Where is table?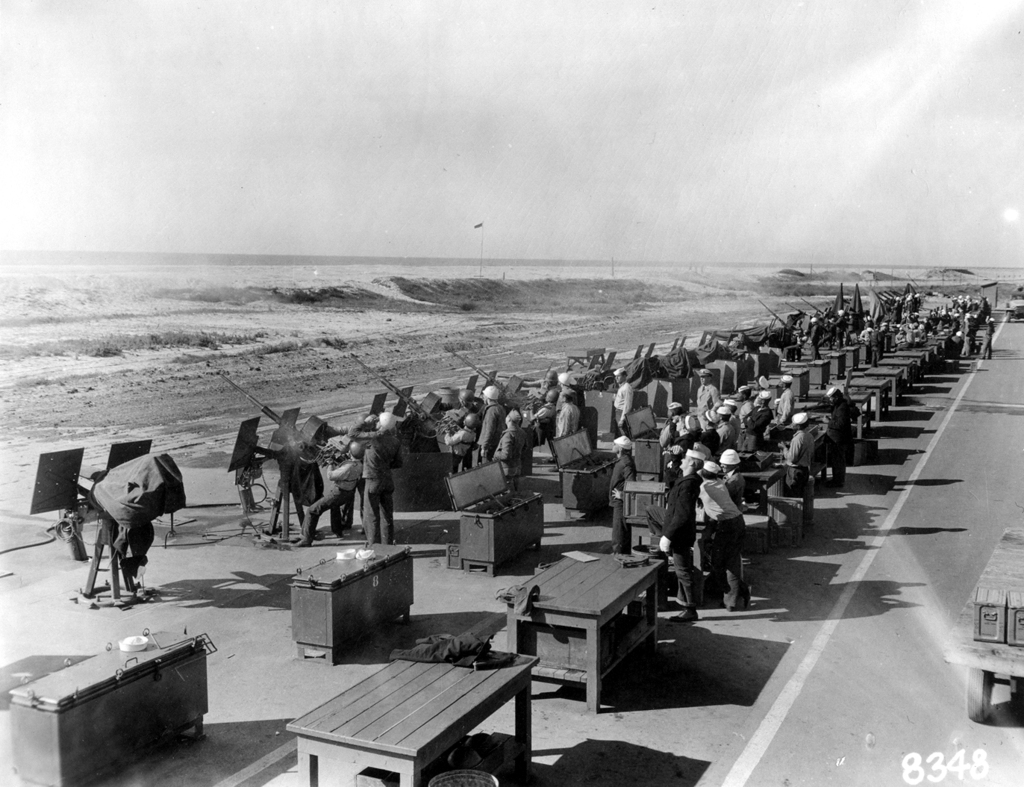
(left=870, top=346, right=931, bottom=388).
